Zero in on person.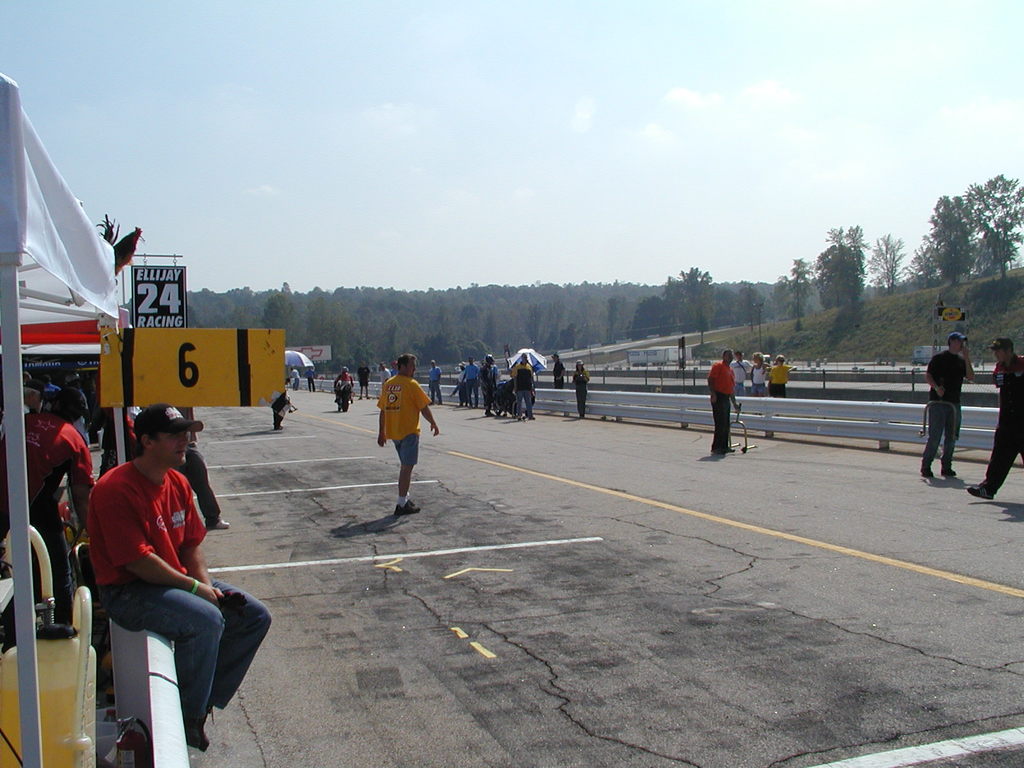
Zeroed in: [732, 352, 748, 398].
